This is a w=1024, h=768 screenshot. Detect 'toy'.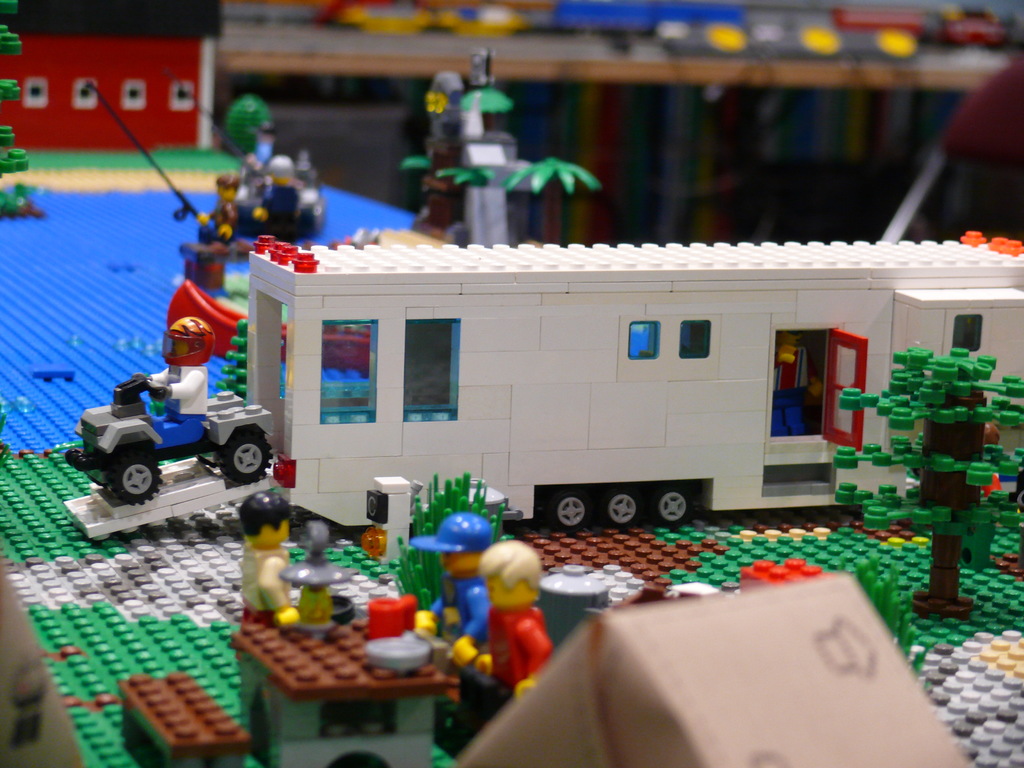
406/511/500/674.
